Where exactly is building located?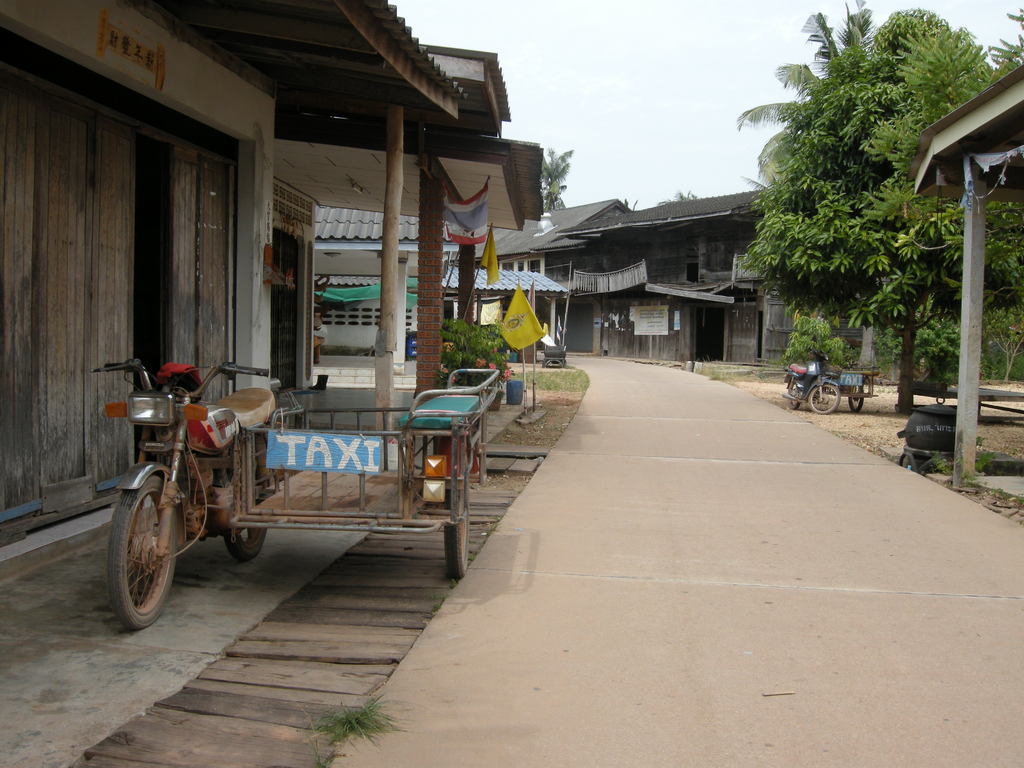
Its bounding box is <bbox>312, 208, 504, 362</bbox>.
